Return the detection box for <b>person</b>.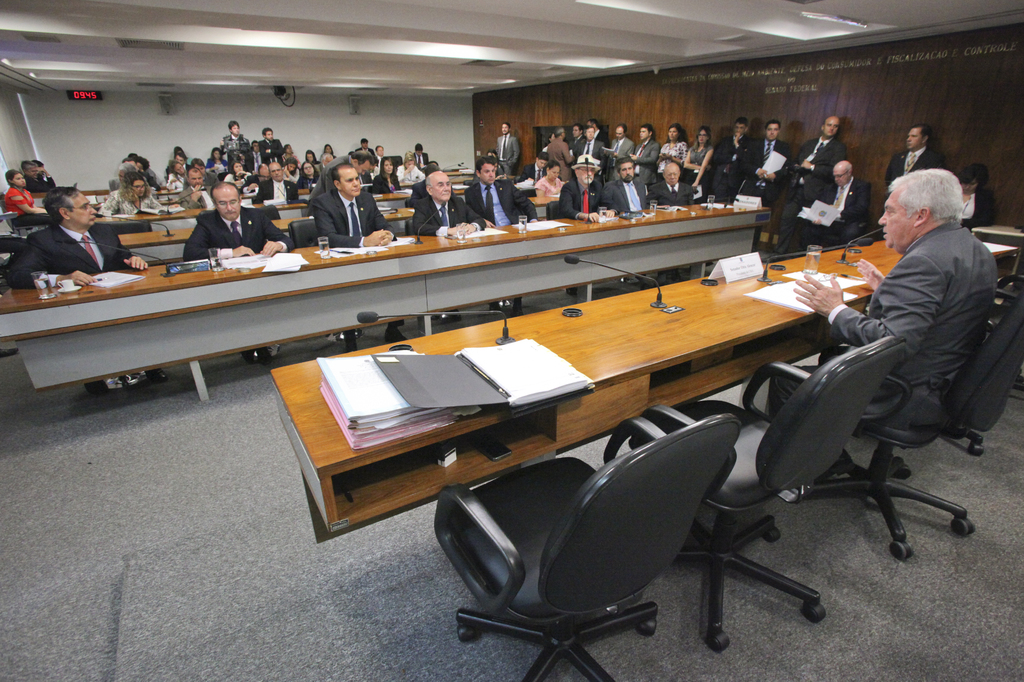
box=[680, 126, 717, 202].
